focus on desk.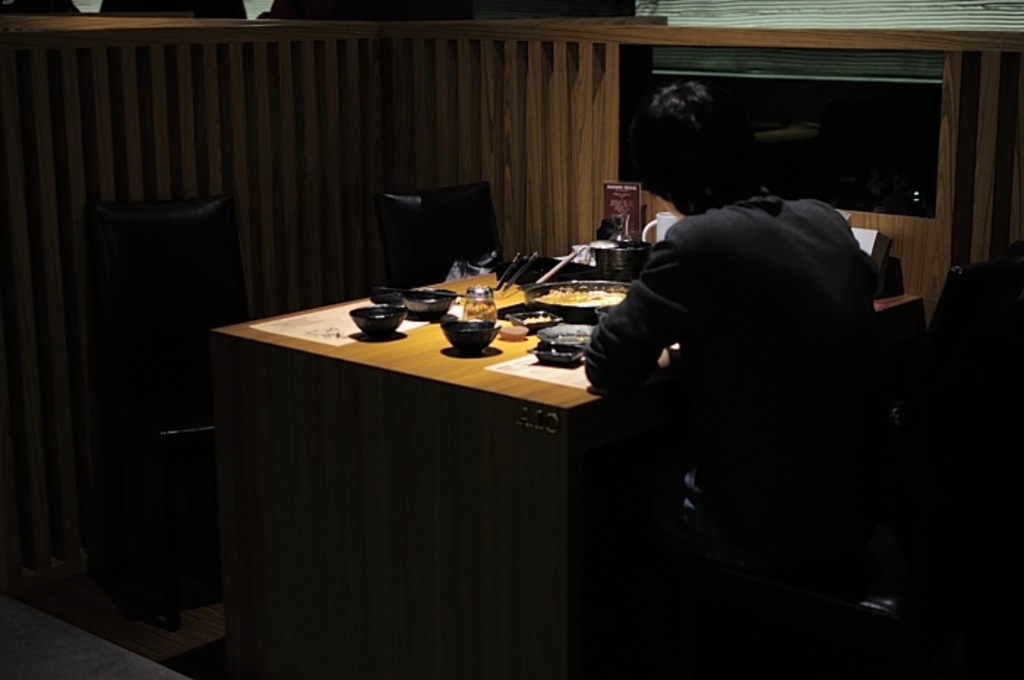
Focused at crop(212, 273, 925, 674).
